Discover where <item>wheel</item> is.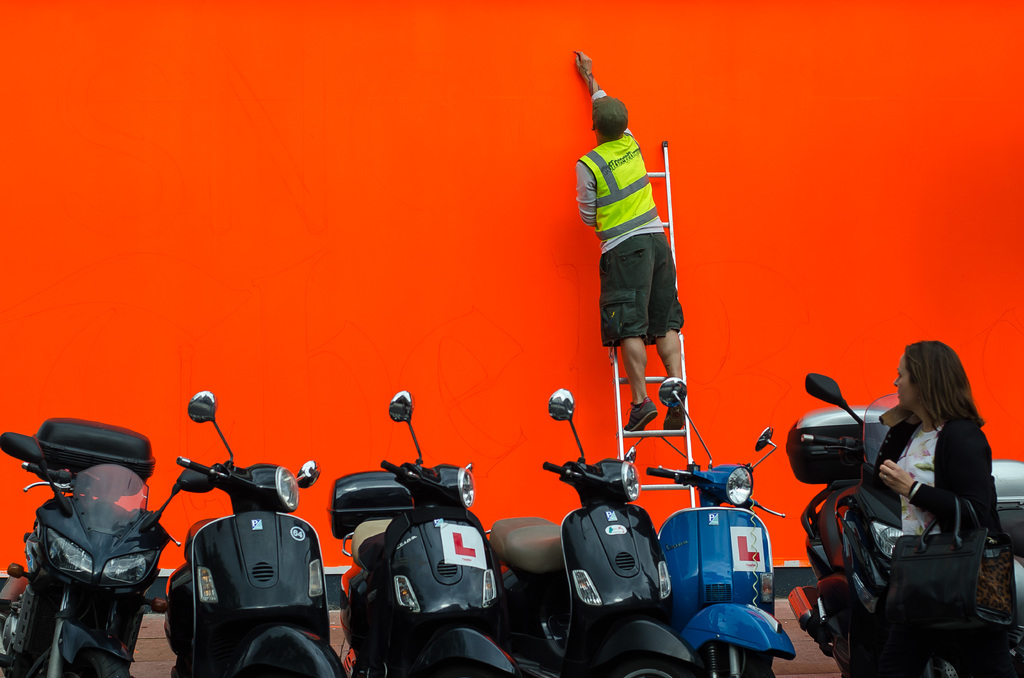
Discovered at {"x1": 694, "y1": 652, "x2": 780, "y2": 677}.
